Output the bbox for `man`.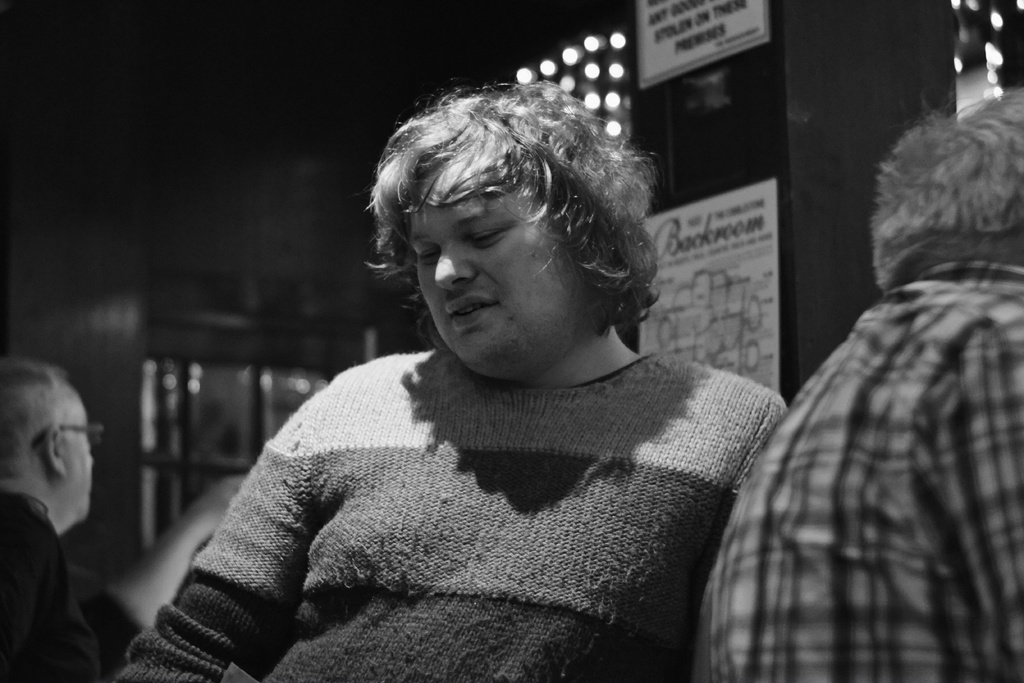
<box>724,79,1022,673</box>.
